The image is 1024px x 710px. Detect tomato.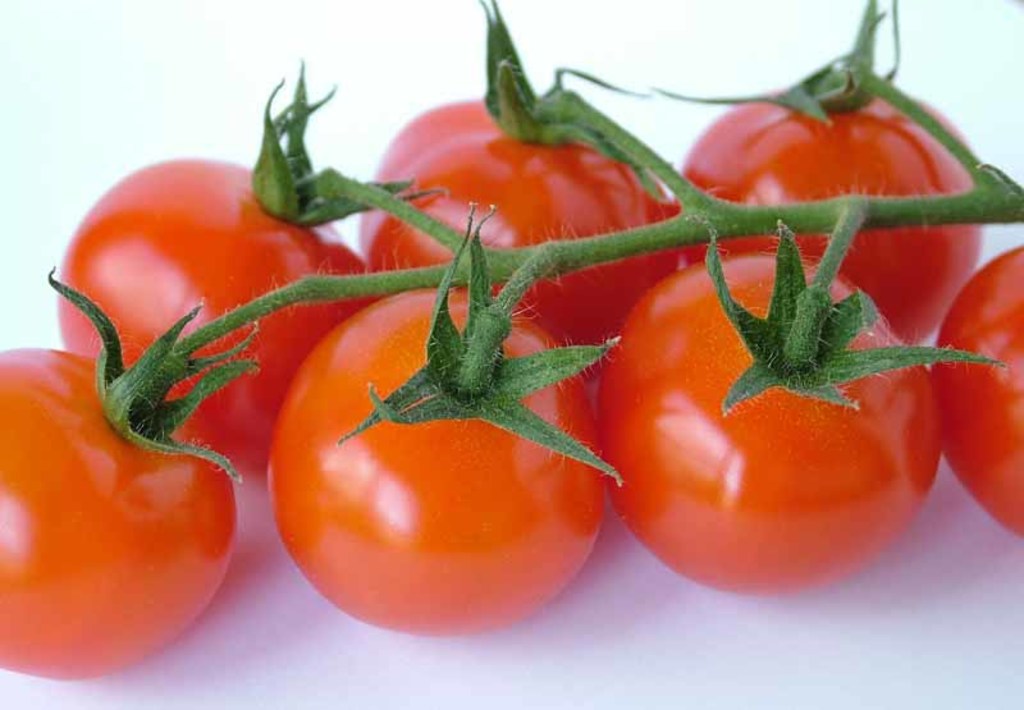
Detection: BBox(676, 0, 998, 340).
